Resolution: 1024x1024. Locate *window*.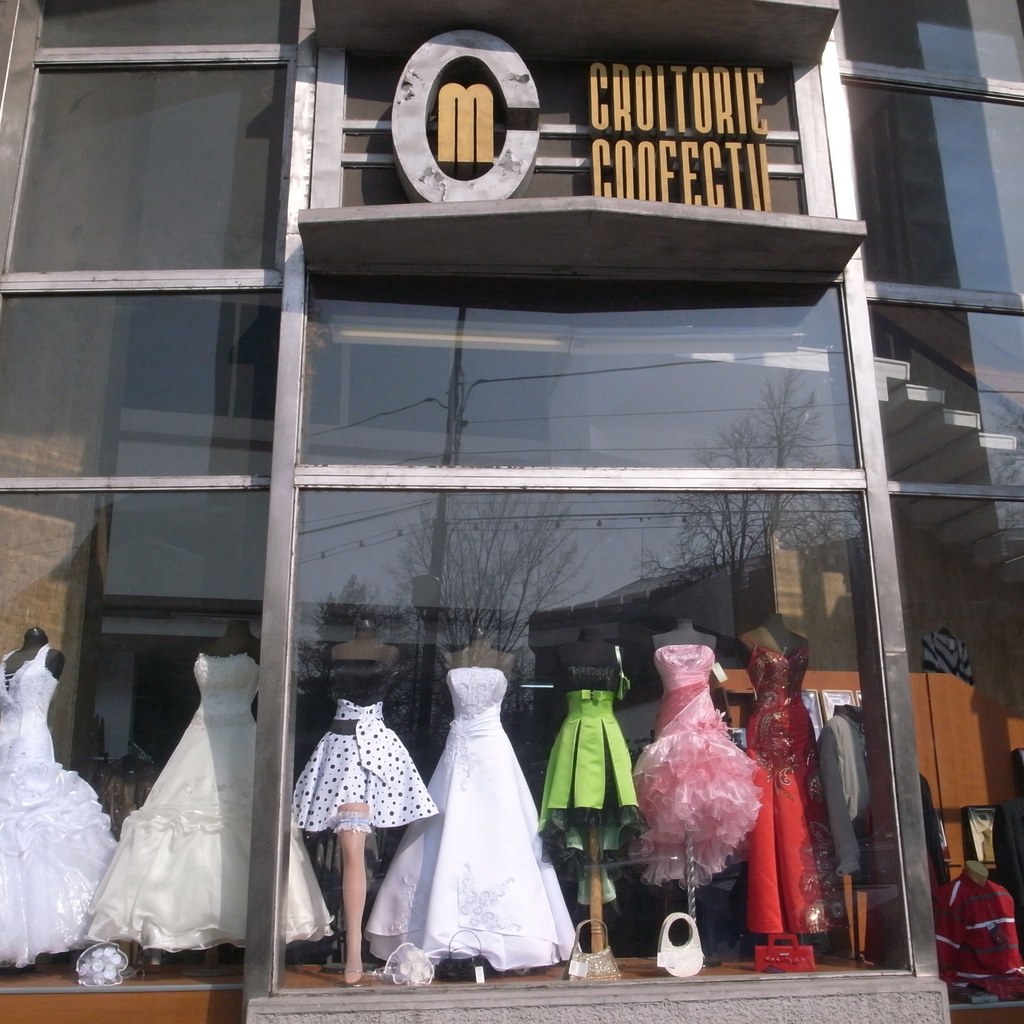
[x1=0, y1=0, x2=1023, y2=1023].
